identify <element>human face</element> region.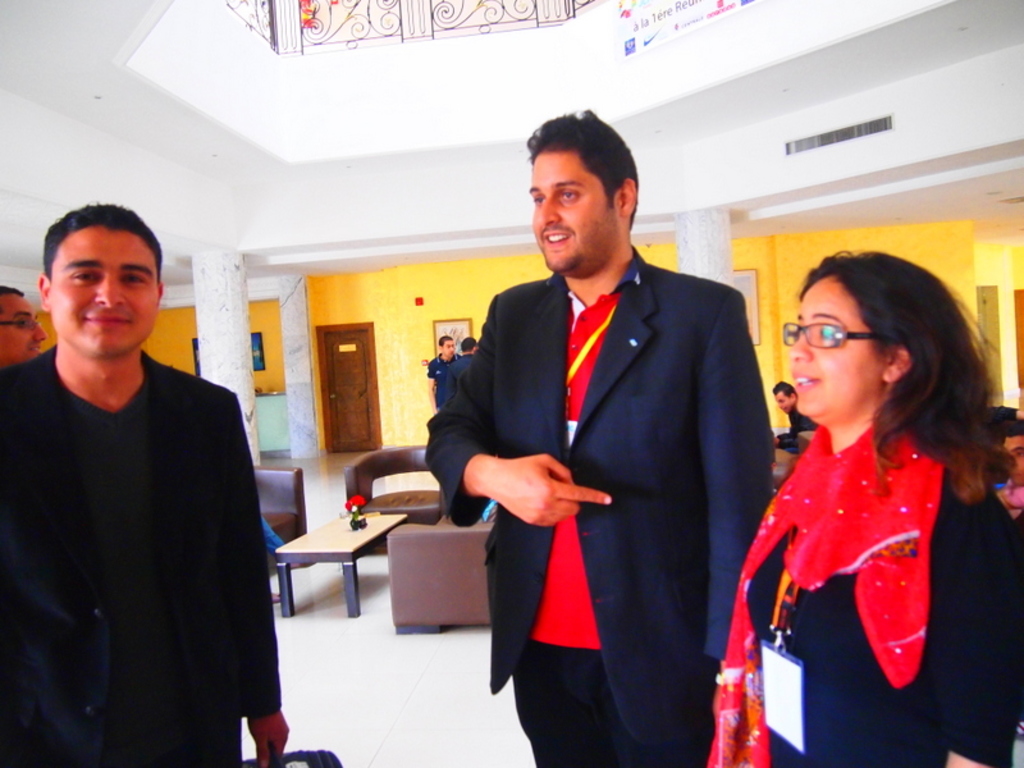
Region: box=[54, 224, 156, 366].
